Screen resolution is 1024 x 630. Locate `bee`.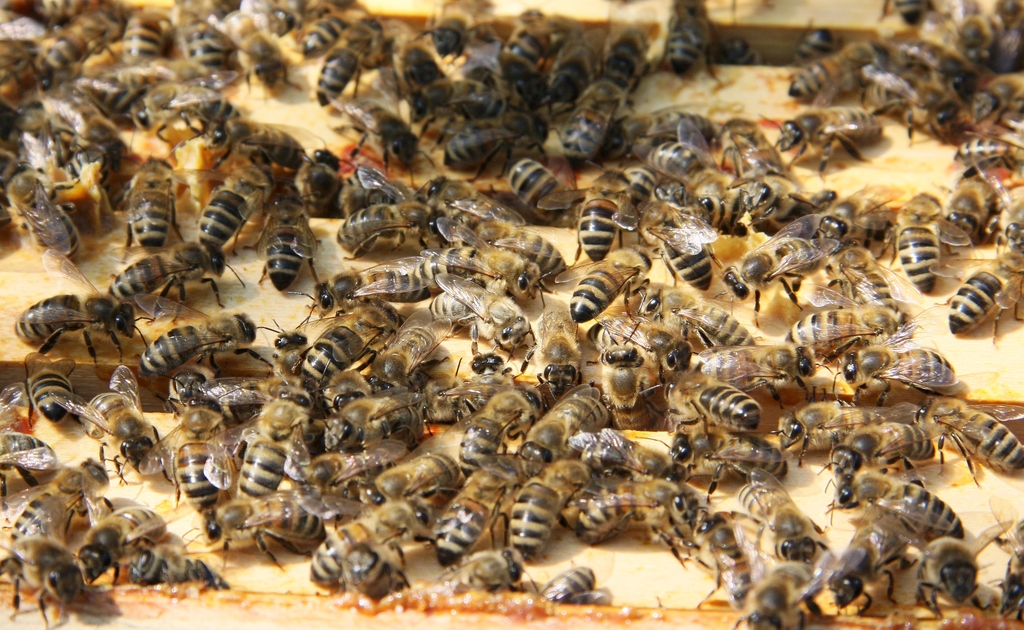
[left=65, top=482, right=197, bottom=590].
